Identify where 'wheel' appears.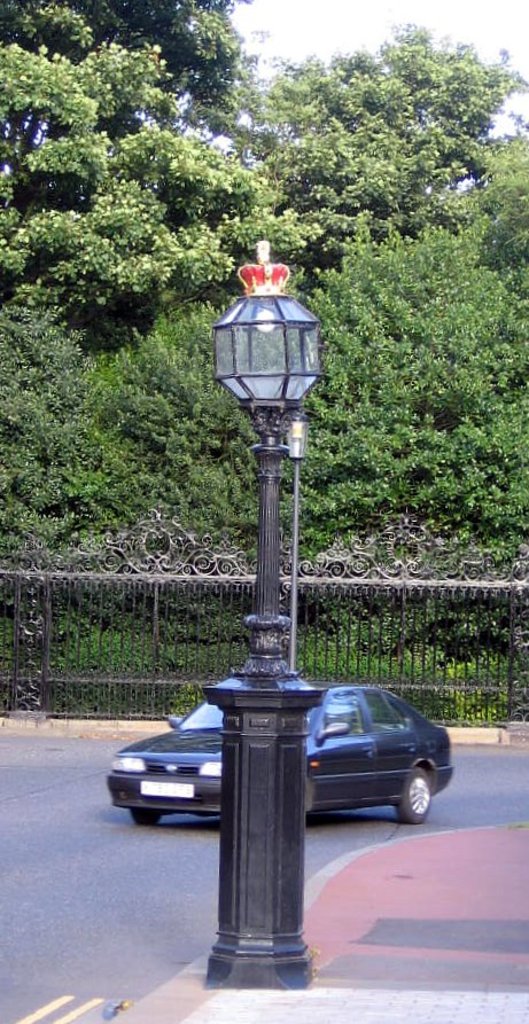
Appears at (x1=132, y1=813, x2=161, y2=833).
